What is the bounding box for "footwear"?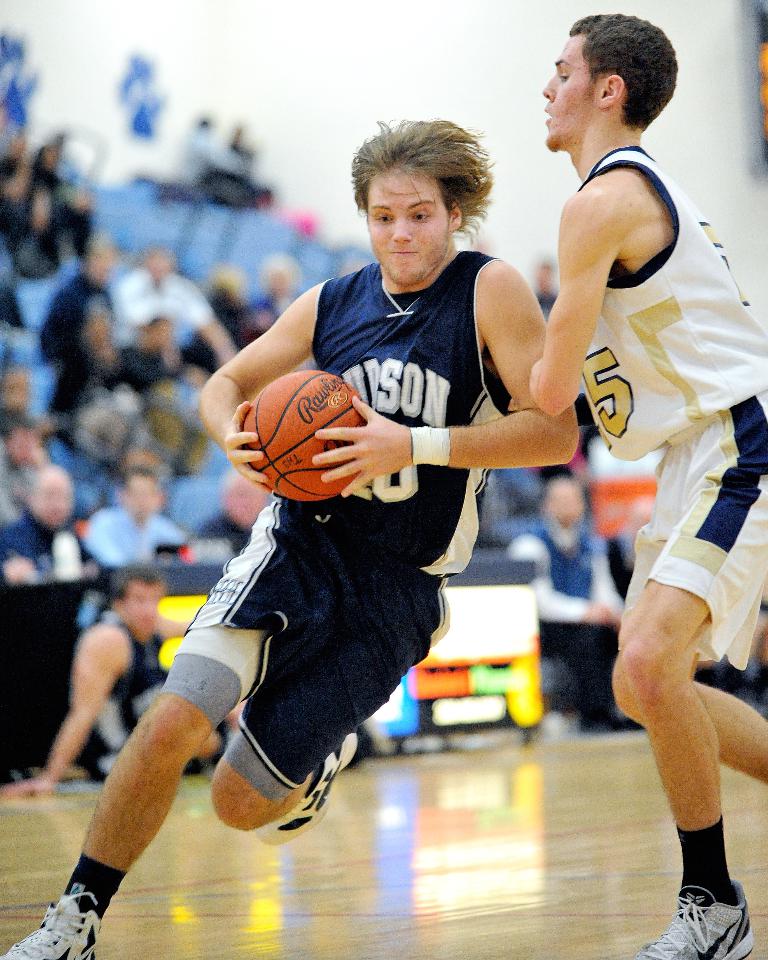
locate(634, 877, 757, 959).
